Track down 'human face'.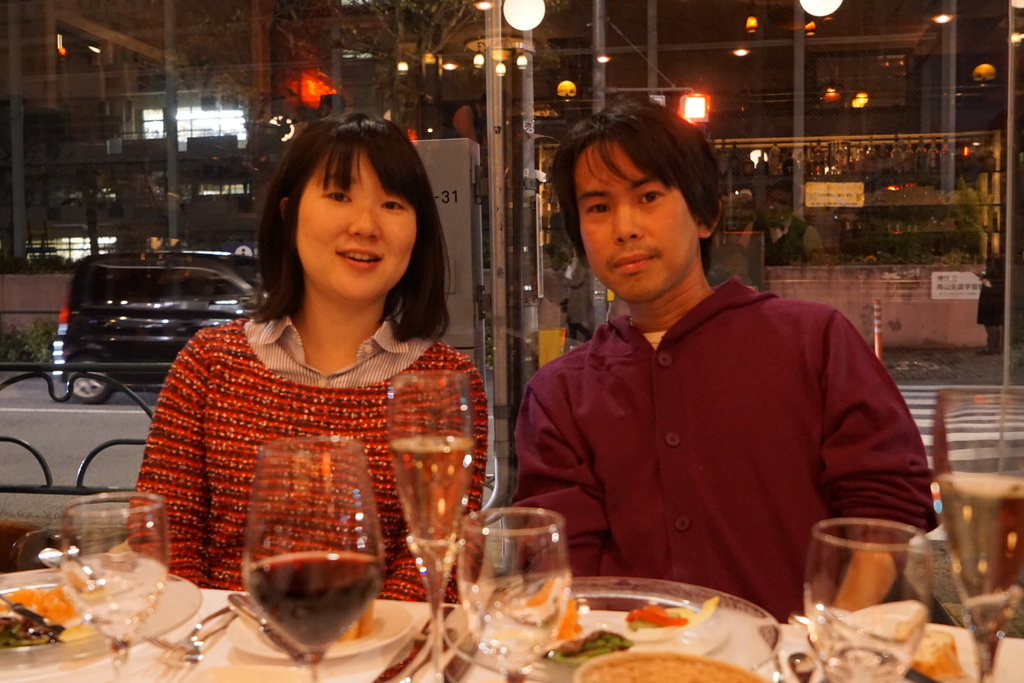
Tracked to box(298, 146, 419, 299).
